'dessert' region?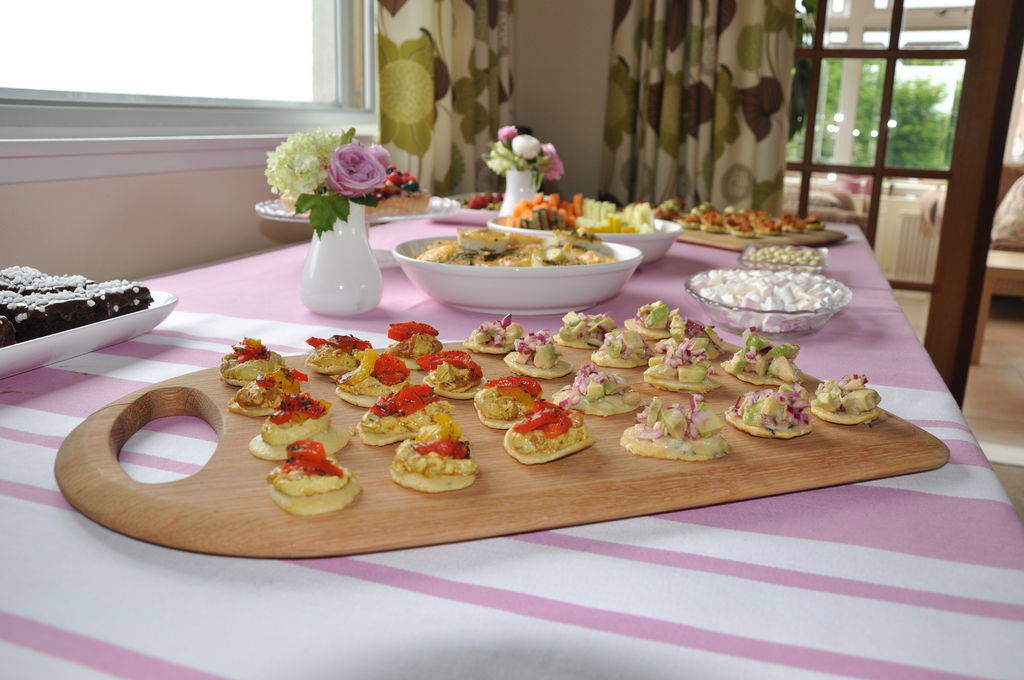
locate(690, 268, 844, 331)
